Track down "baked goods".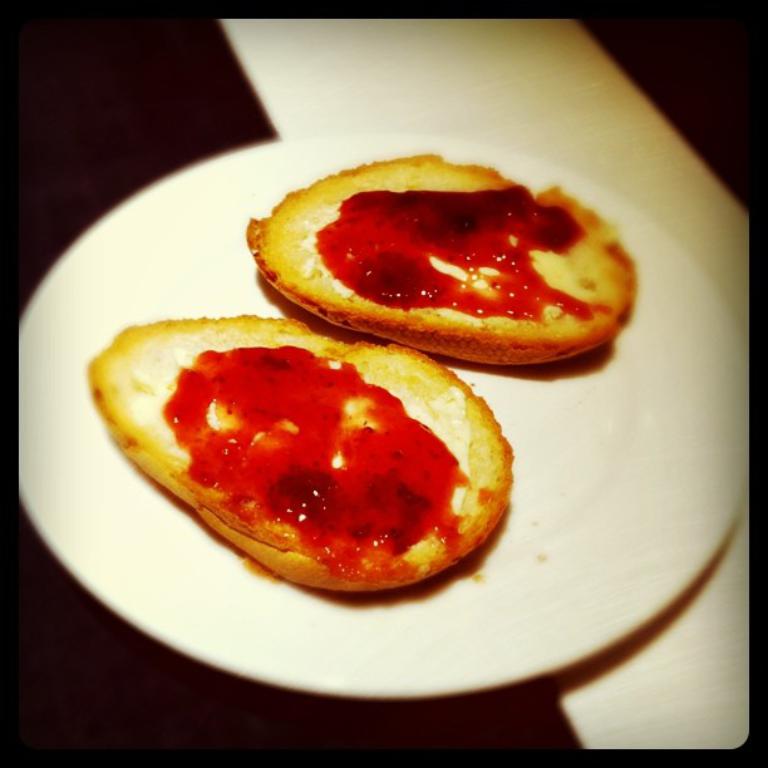
Tracked to 87, 315, 516, 601.
